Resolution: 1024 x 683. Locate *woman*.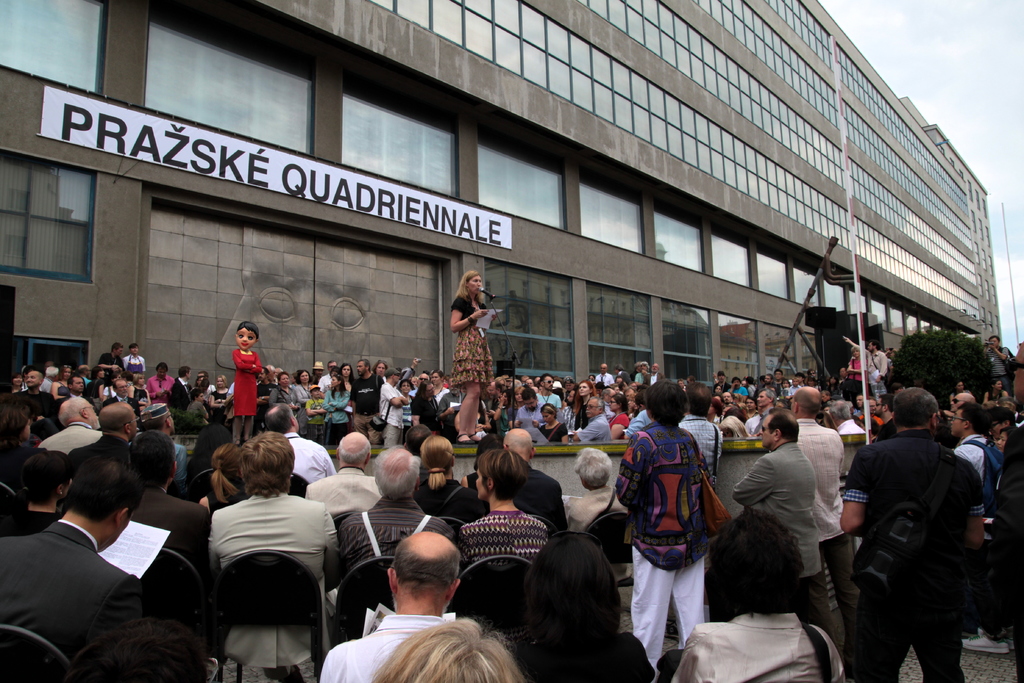
<region>417, 432, 483, 521</region>.
